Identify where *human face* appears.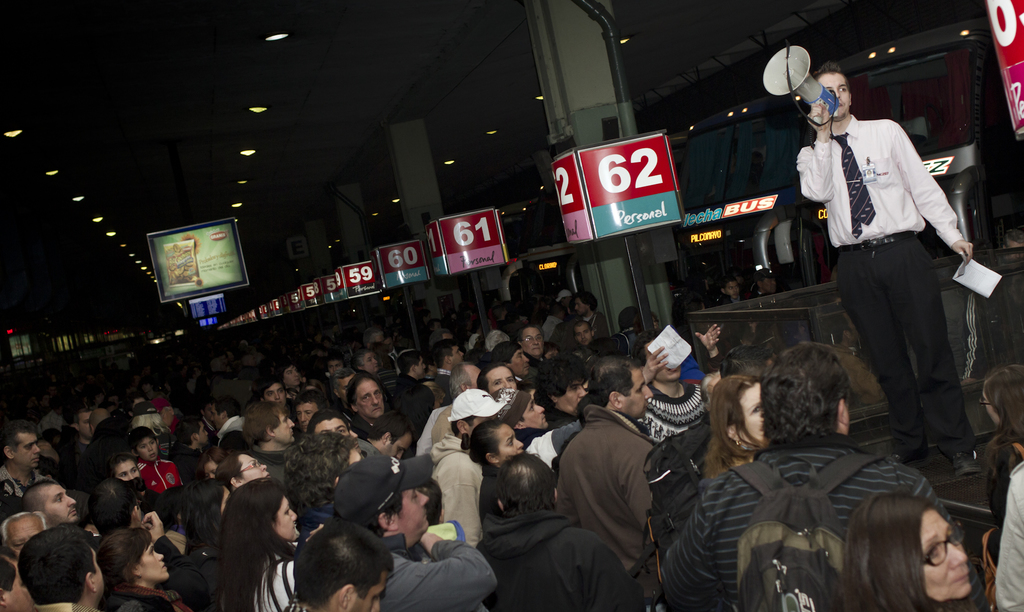
Appears at Rect(619, 371, 656, 417).
